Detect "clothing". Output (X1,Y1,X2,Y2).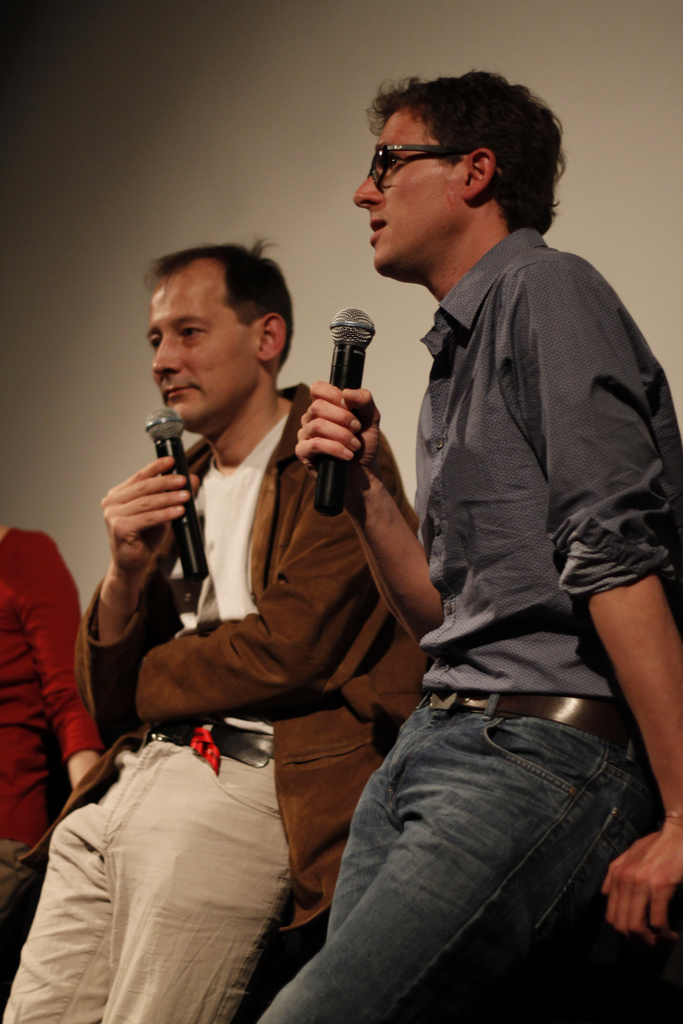
(0,522,92,914).
